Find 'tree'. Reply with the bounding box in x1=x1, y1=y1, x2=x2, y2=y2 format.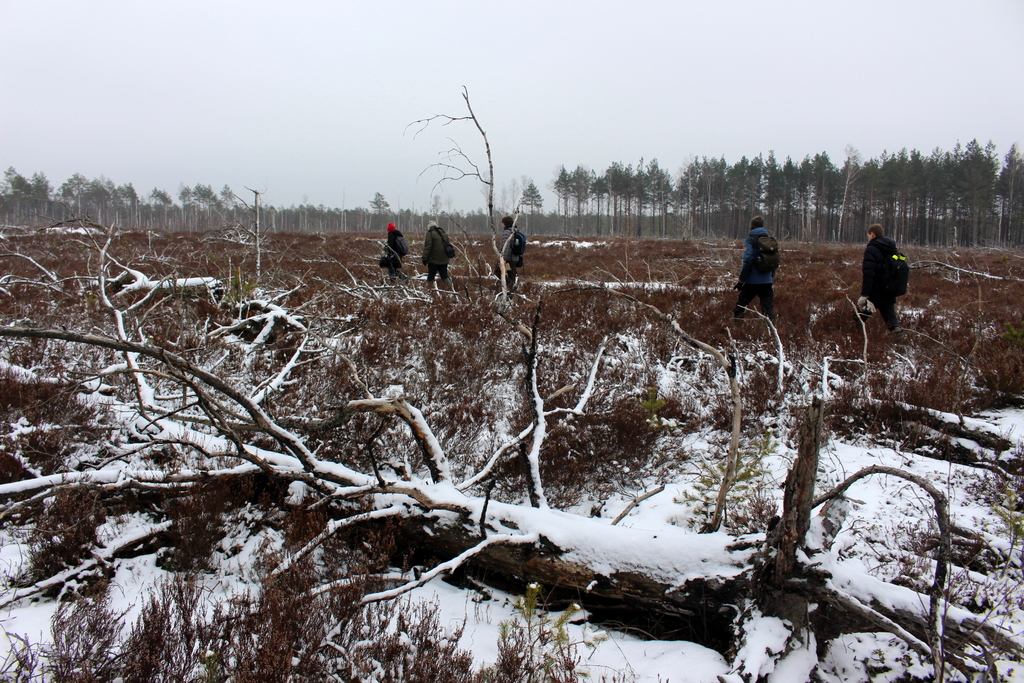
x1=593, y1=169, x2=609, y2=236.
